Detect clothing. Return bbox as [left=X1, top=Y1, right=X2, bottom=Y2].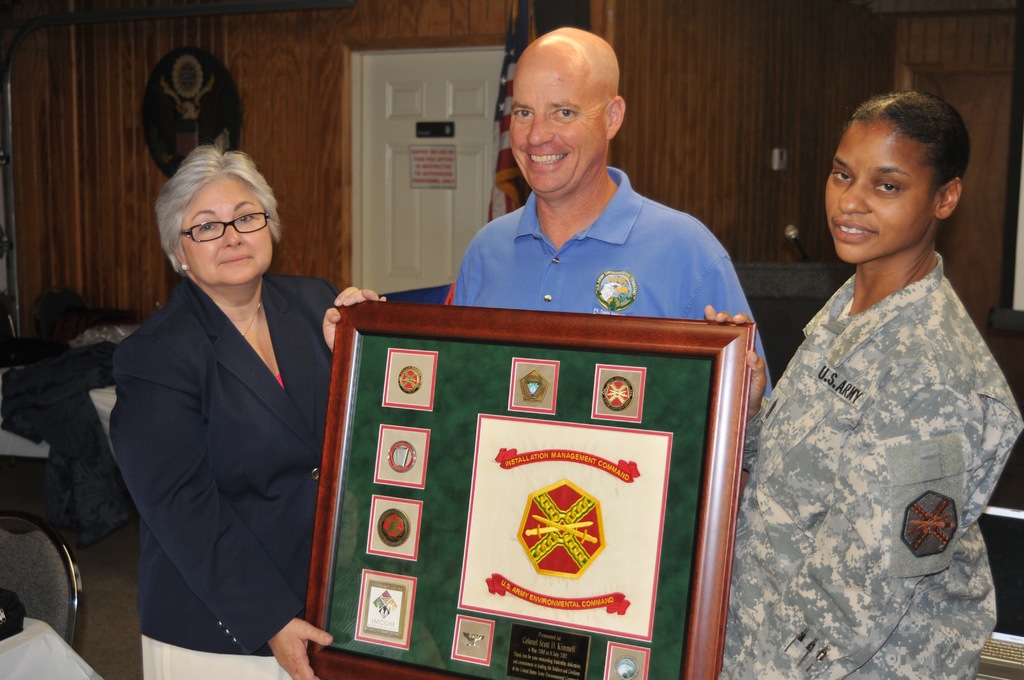
[left=105, top=275, right=339, bottom=679].
